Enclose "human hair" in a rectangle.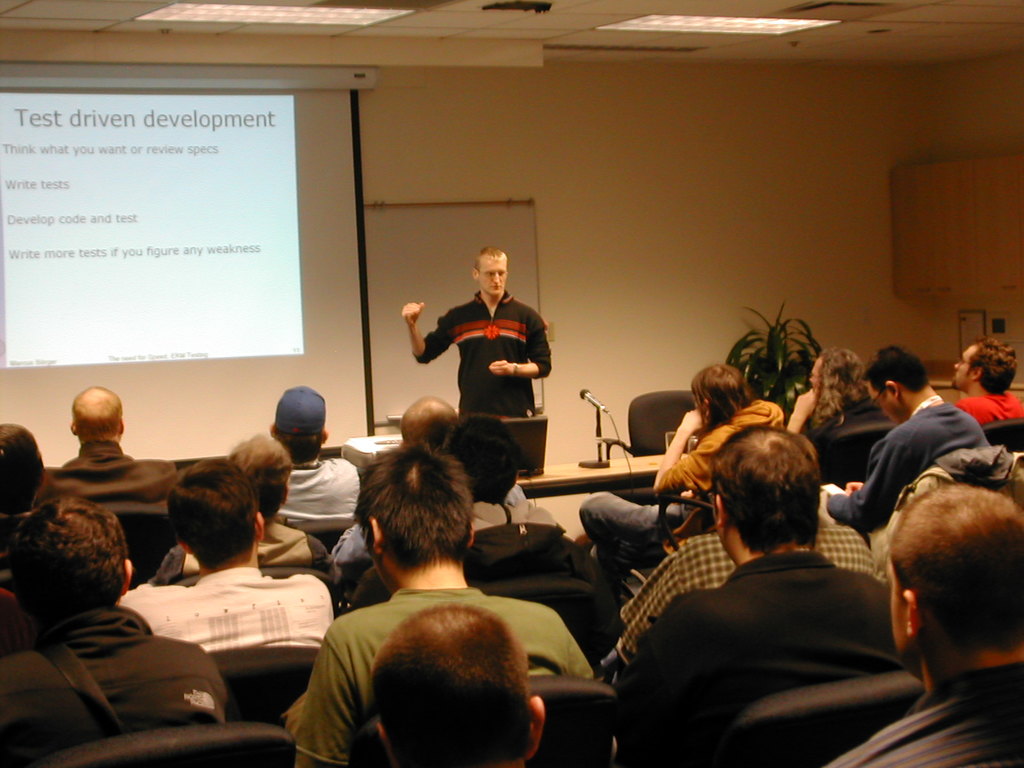
[x1=354, y1=594, x2=546, y2=764].
